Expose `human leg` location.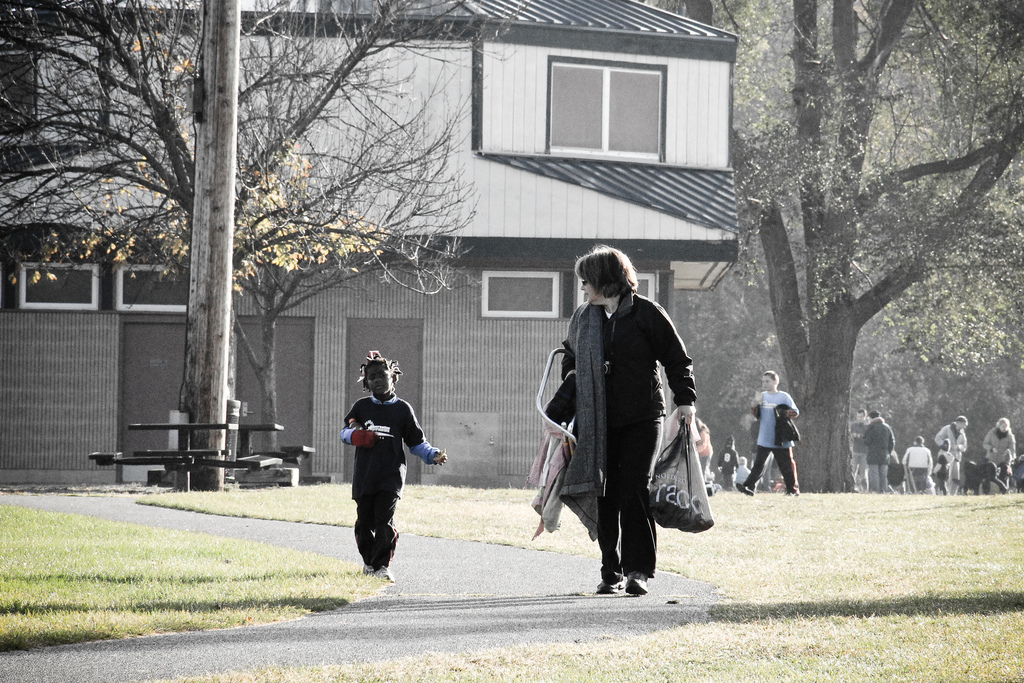
Exposed at <region>884, 464, 892, 483</region>.
